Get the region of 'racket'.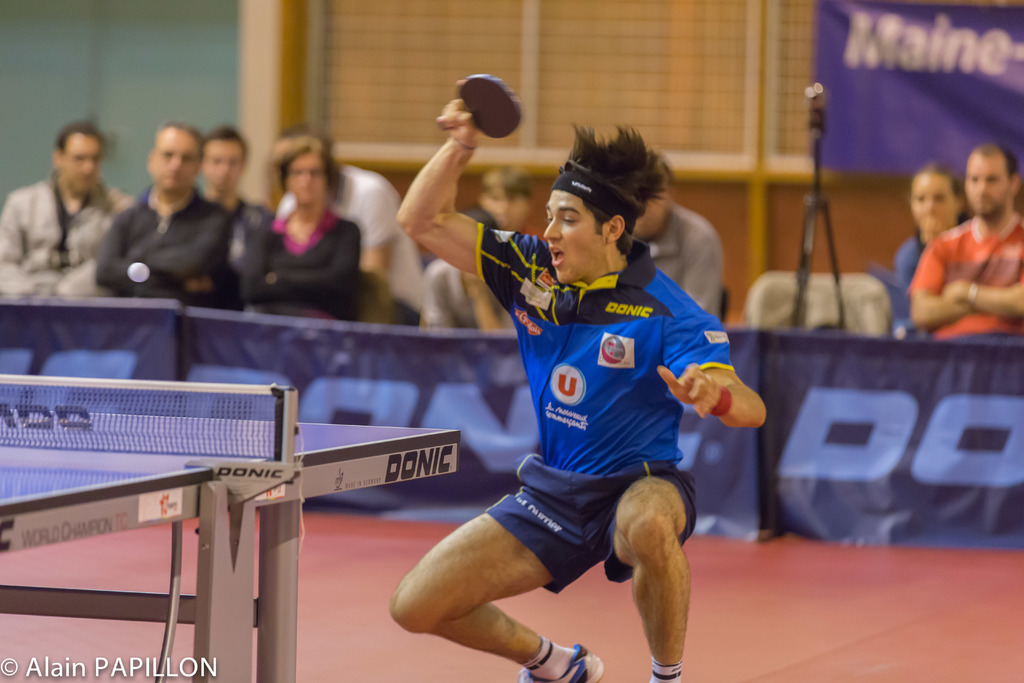
left=436, top=75, right=522, bottom=138.
